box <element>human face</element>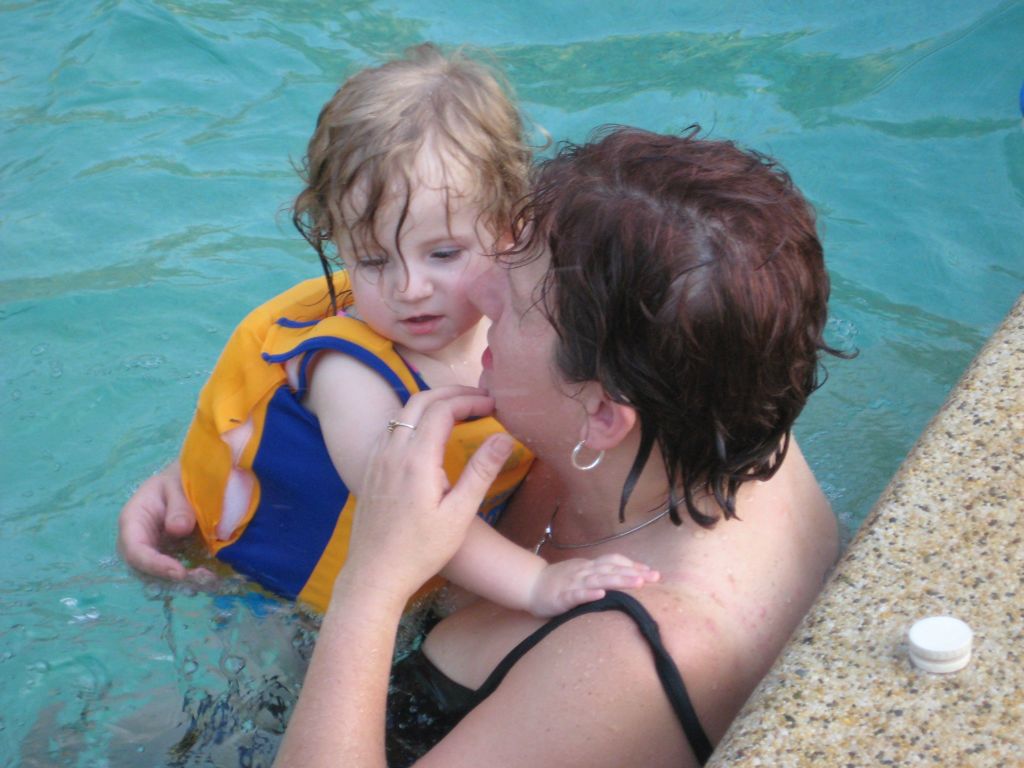
detection(456, 210, 593, 415)
